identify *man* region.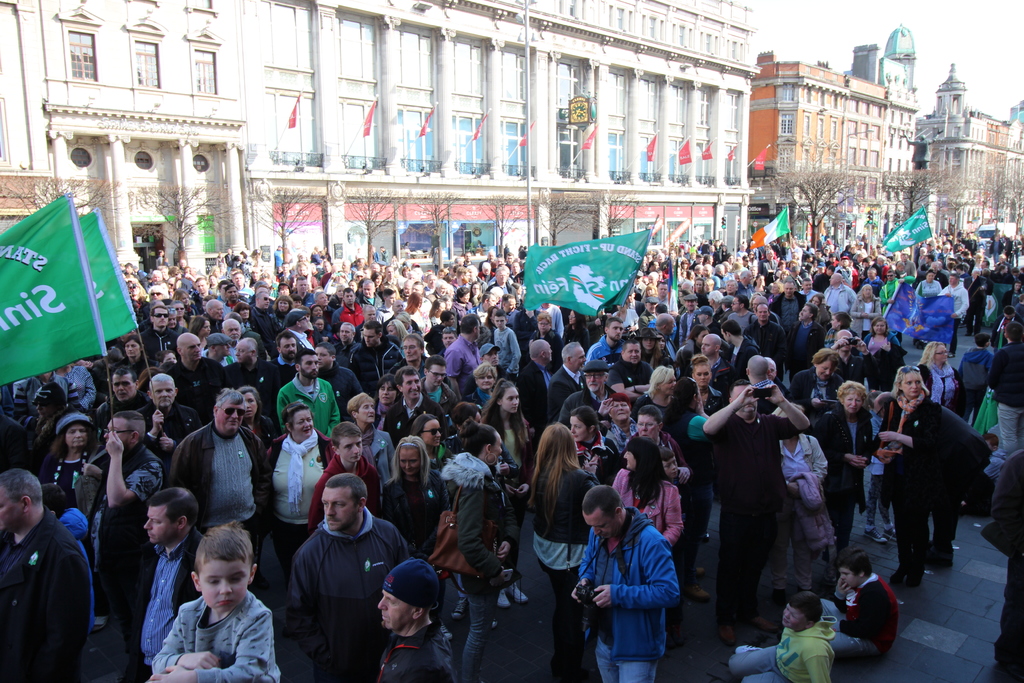
Region: [810,549,905,667].
